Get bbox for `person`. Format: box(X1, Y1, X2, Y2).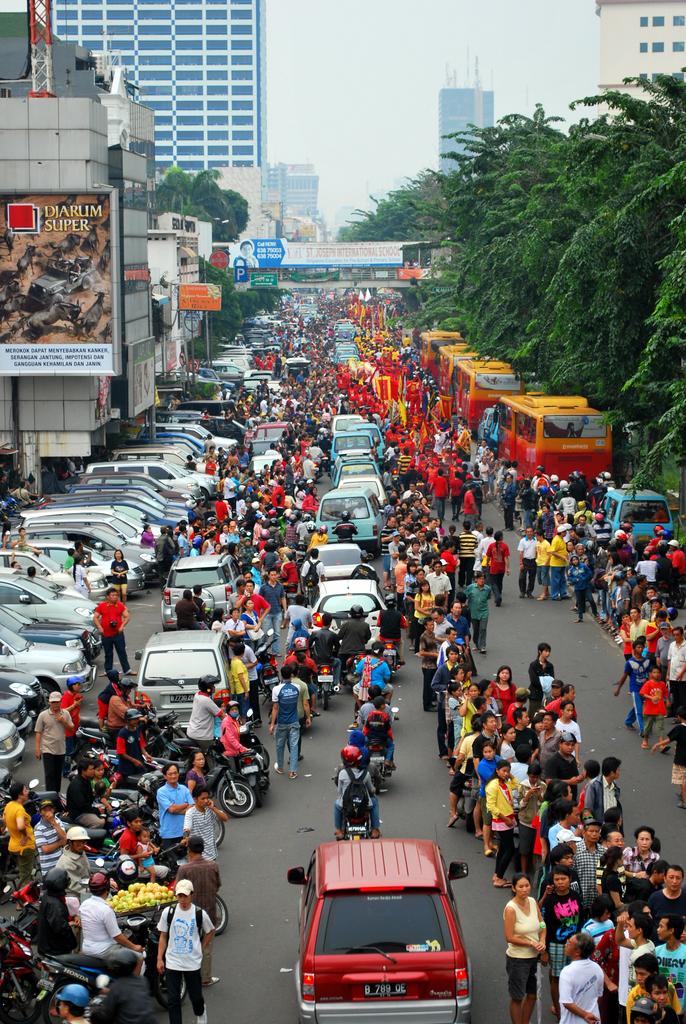
box(169, 833, 221, 985).
